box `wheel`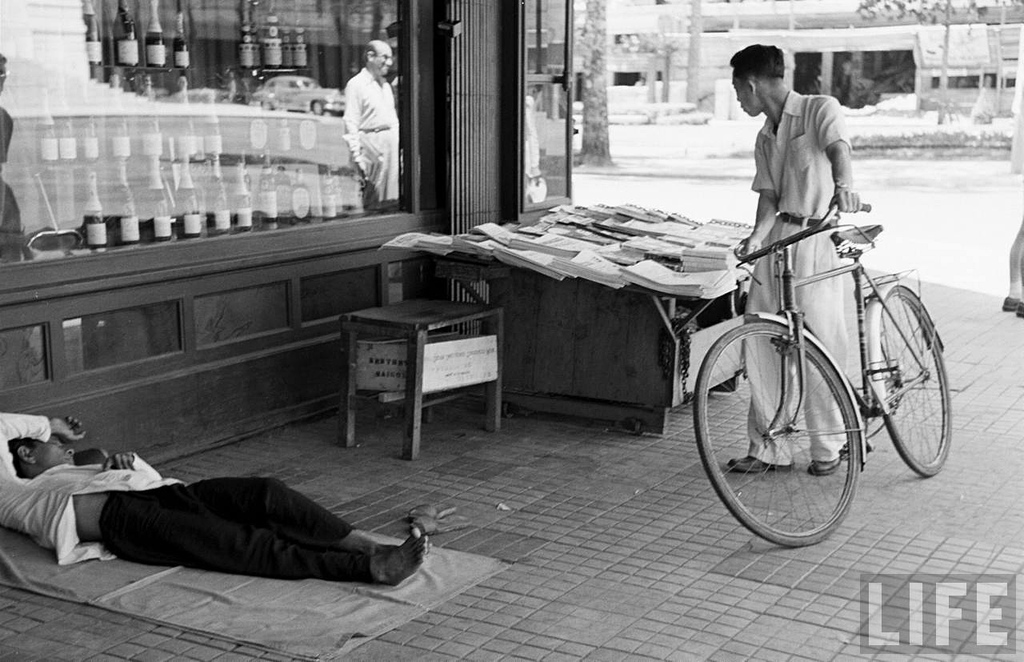
bbox(694, 316, 864, 552)
